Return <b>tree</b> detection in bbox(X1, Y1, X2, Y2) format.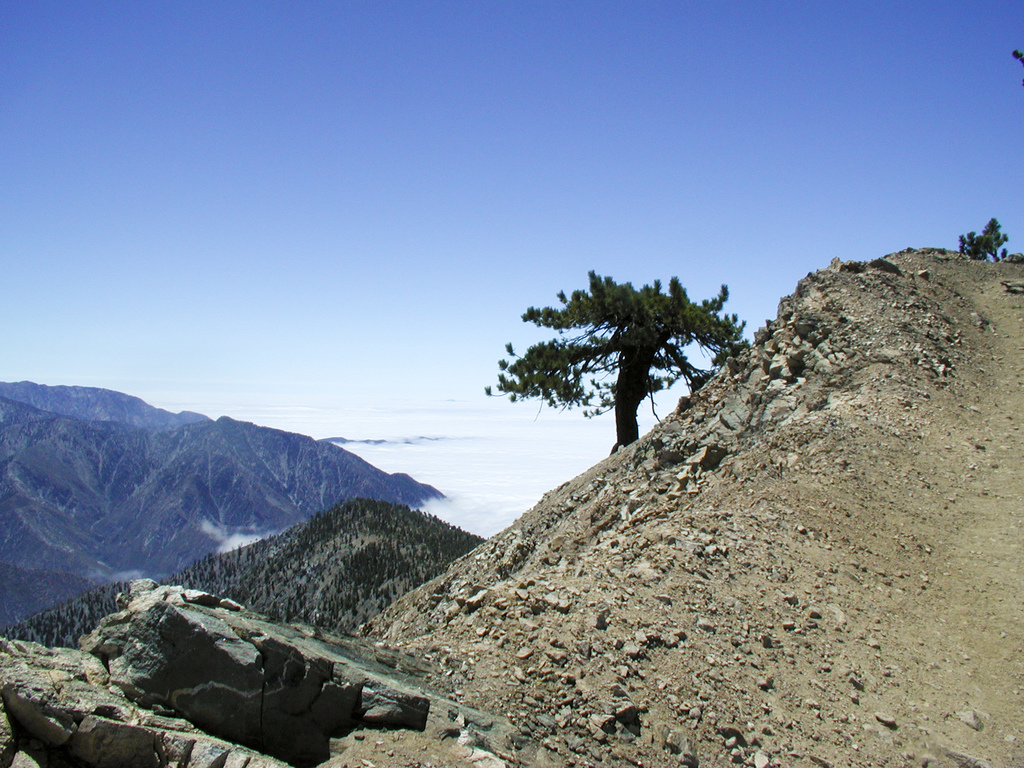
bbox(496, 260, 742, 474).
